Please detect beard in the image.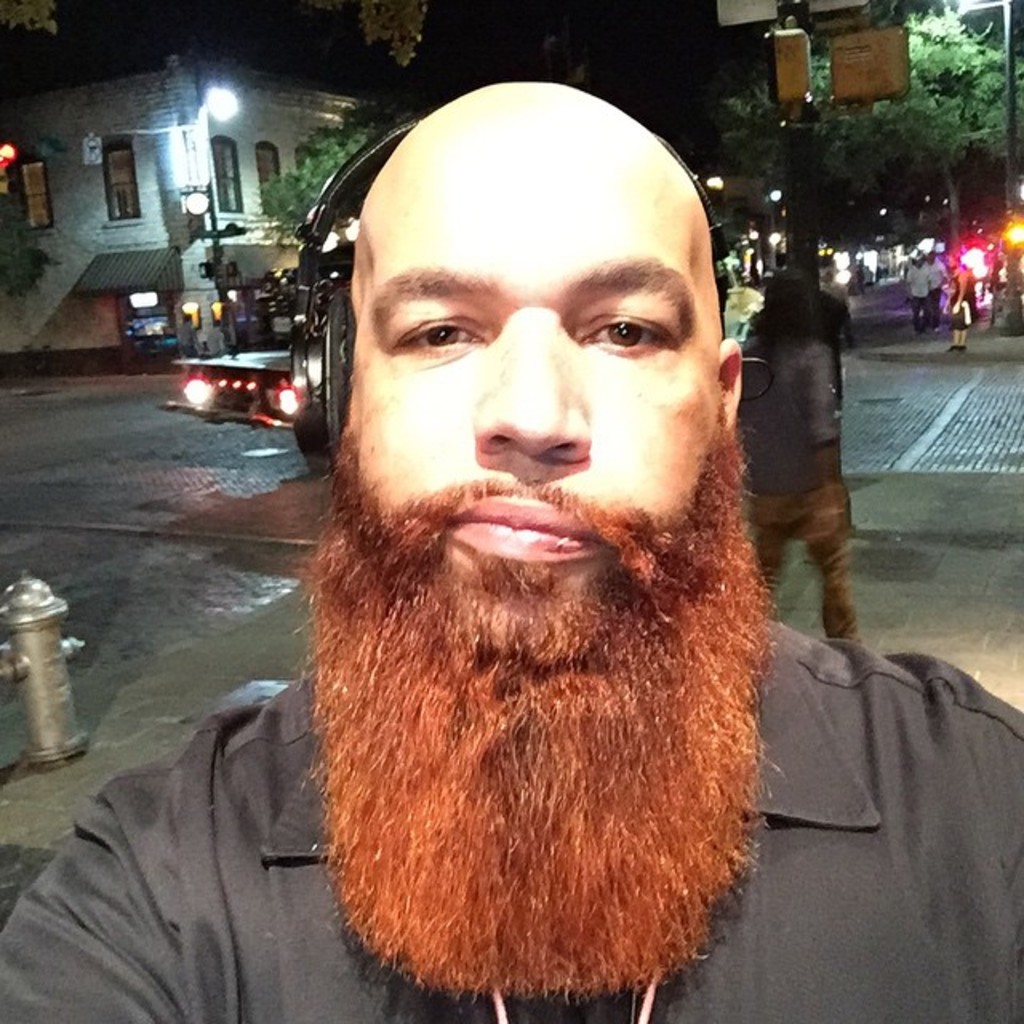
[left=302, top=414, right=779, bottom=1005].
